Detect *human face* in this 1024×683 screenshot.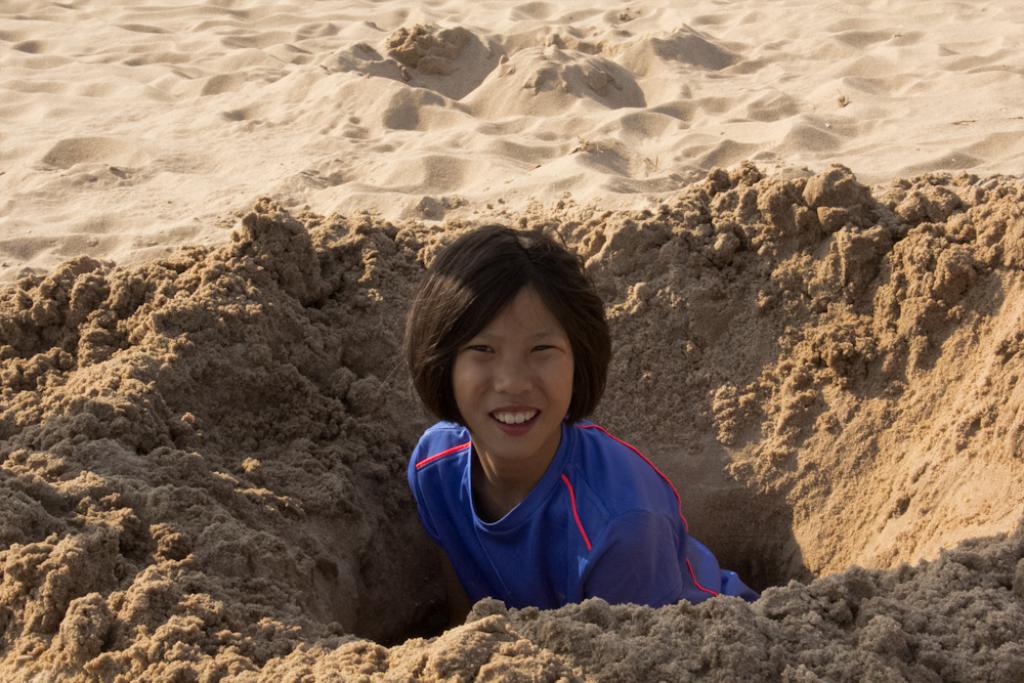
Detection: crop(449, 290, 573, 465).
